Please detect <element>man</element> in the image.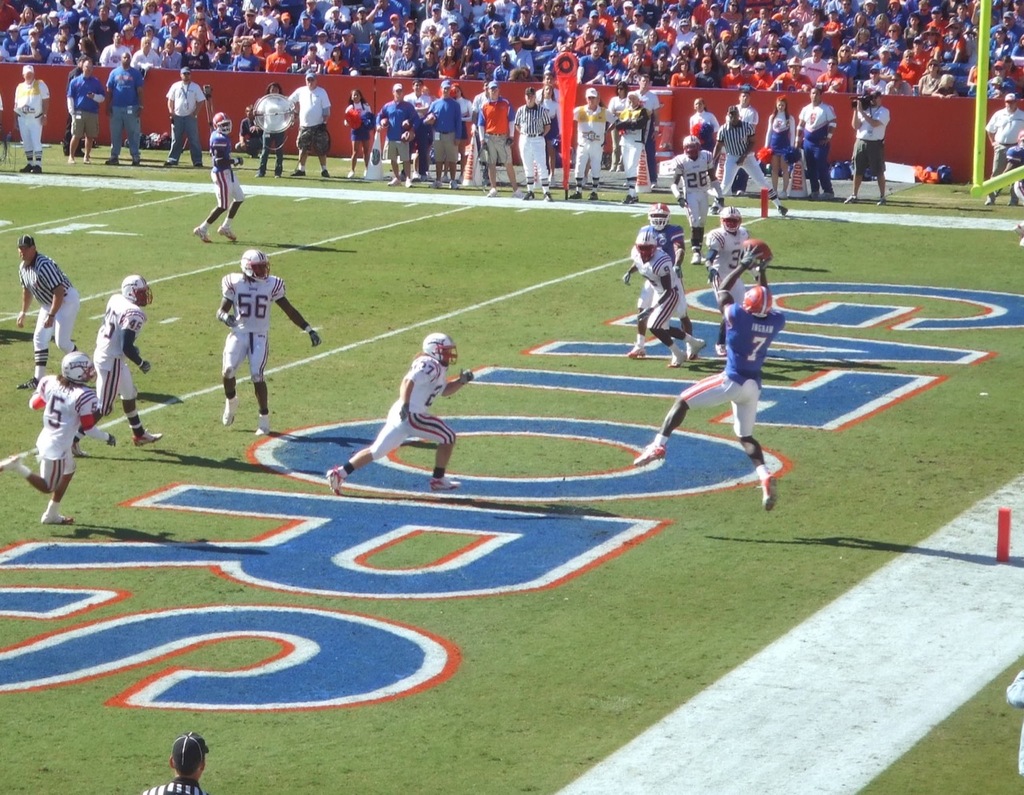
<box>142,730,211,794</box>.
